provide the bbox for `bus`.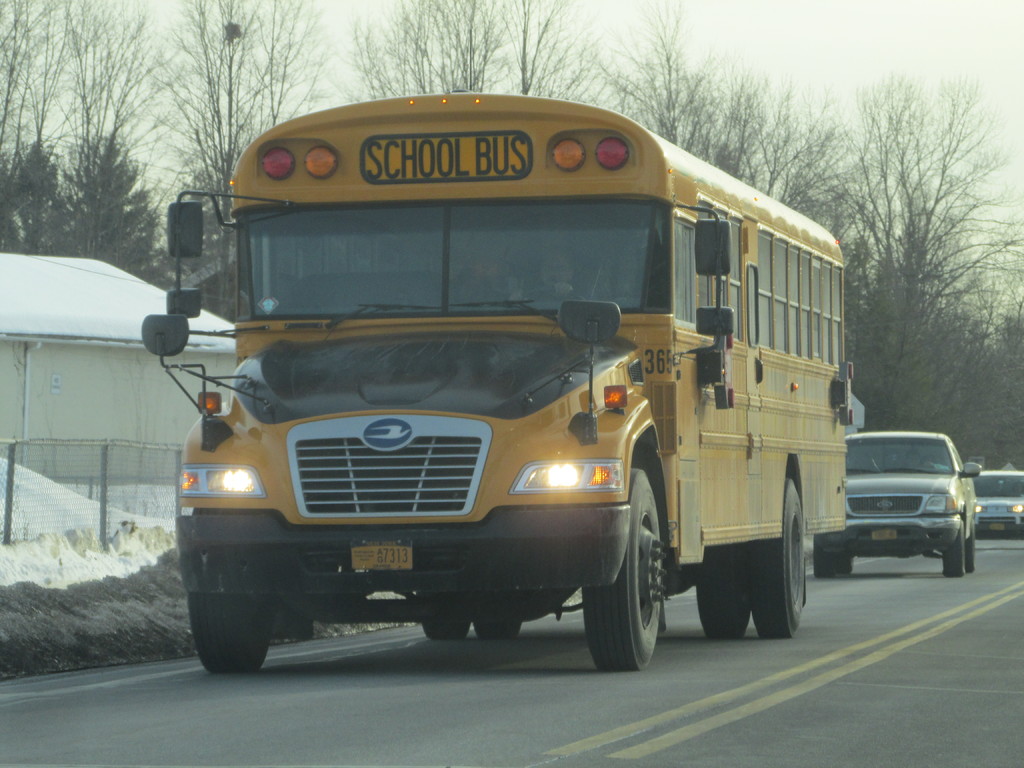
(x1=140, y1=83, x2=857, y2=677).
